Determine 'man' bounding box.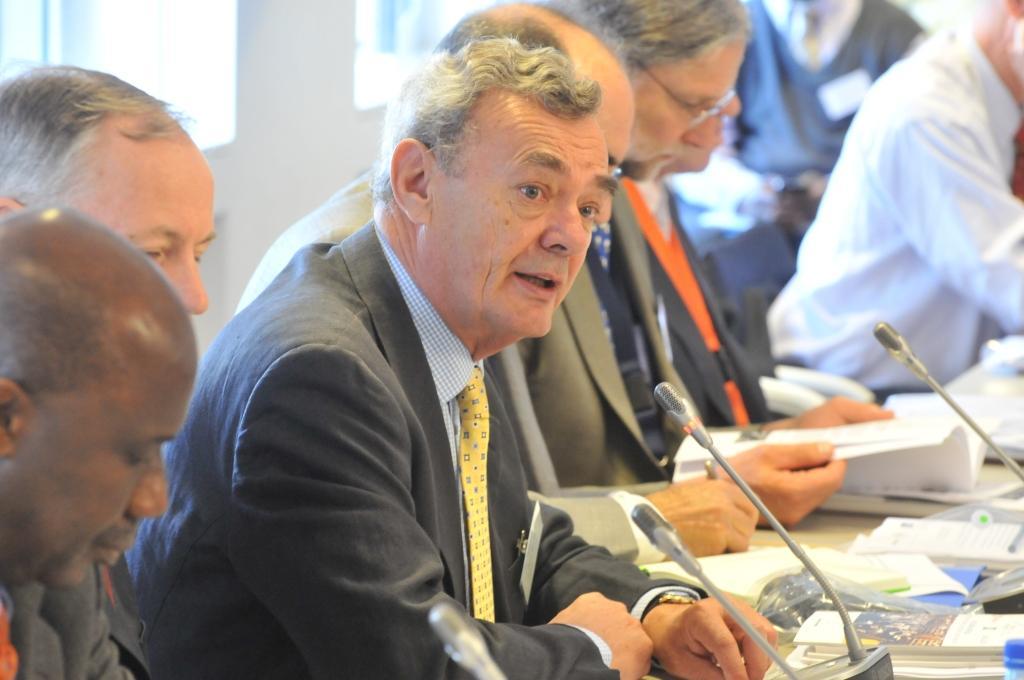
Determined: select_region(2, 206, 195, 679).
